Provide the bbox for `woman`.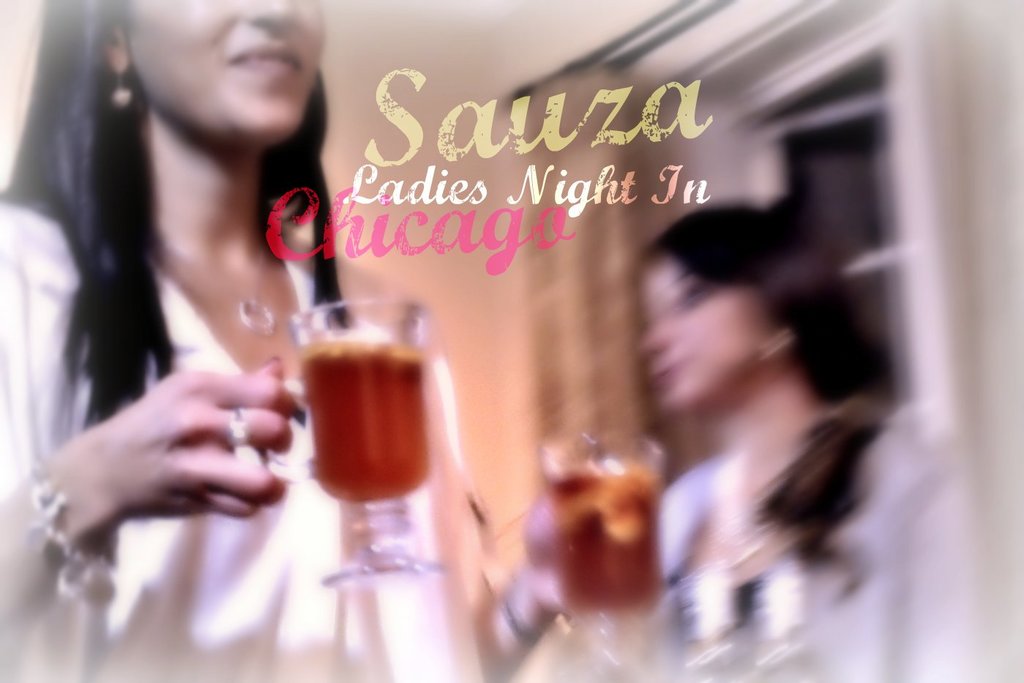
rect(0, 0, 562, 682).
